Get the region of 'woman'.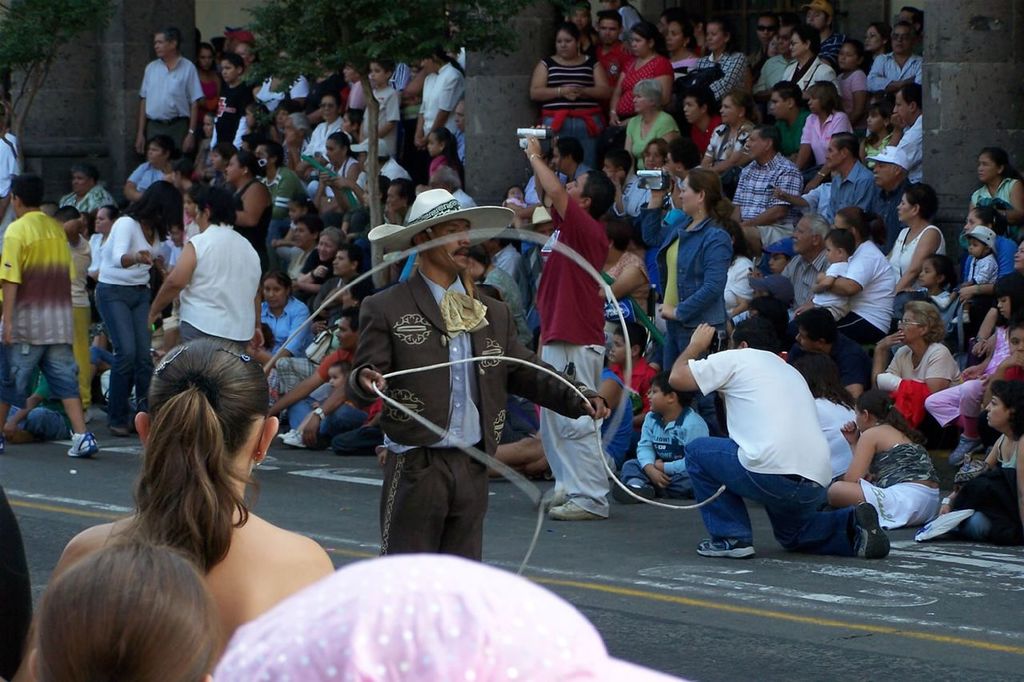
{"x1": 638, "y1": 164, "x2": 733, "y2": 441}.
